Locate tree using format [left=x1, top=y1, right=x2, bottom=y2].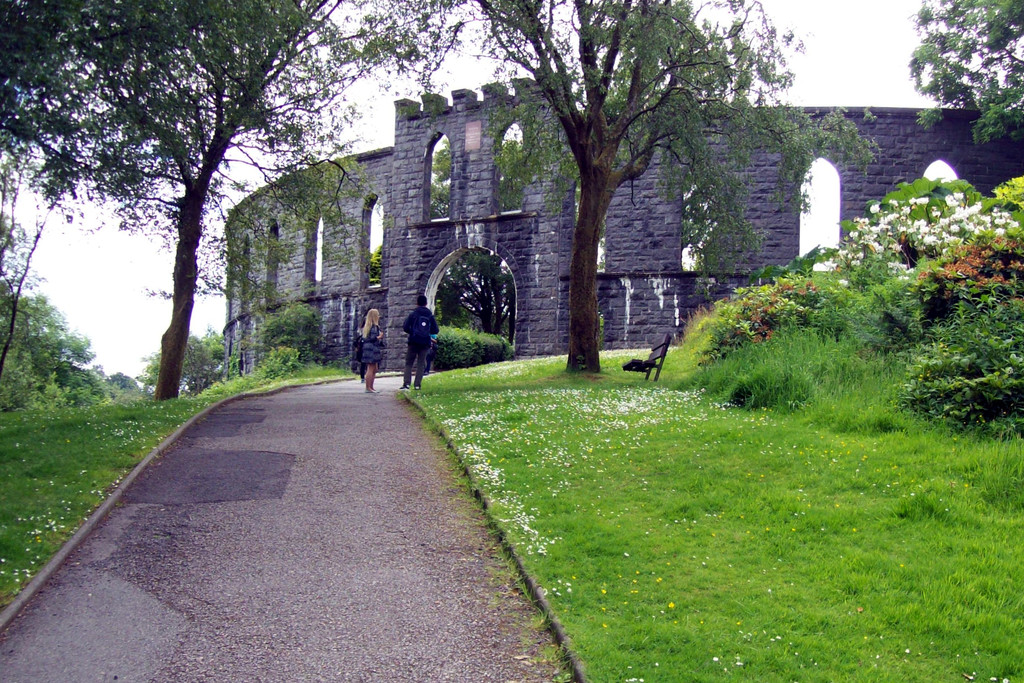
[left=58, top=366, right=113, bottom=409].
